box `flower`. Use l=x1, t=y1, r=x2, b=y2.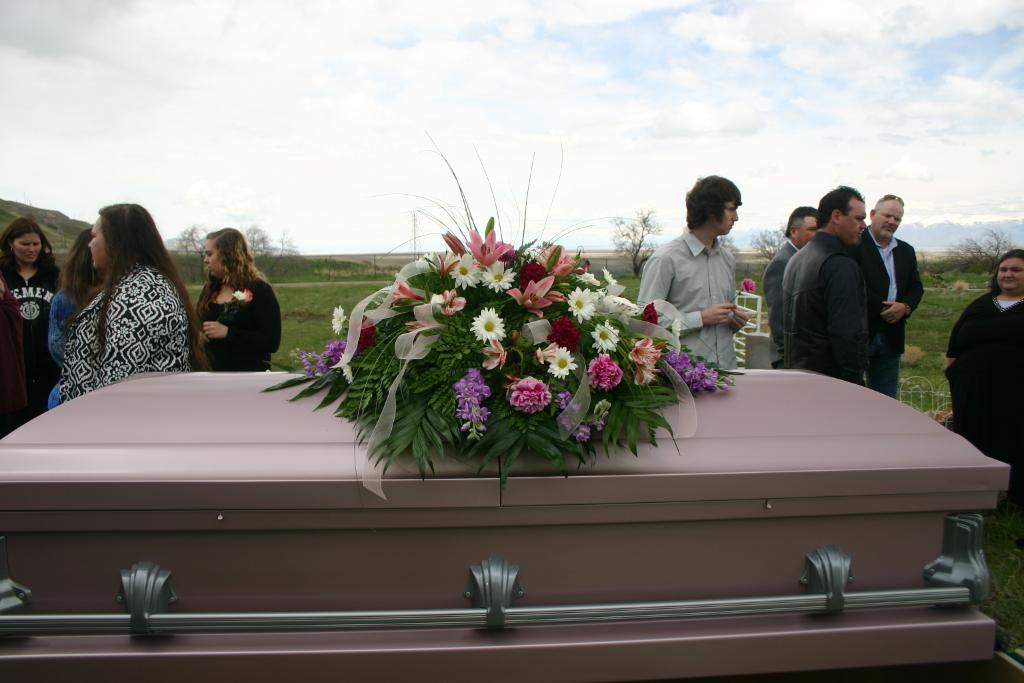
l=537, t=341, r=557, b=366.
